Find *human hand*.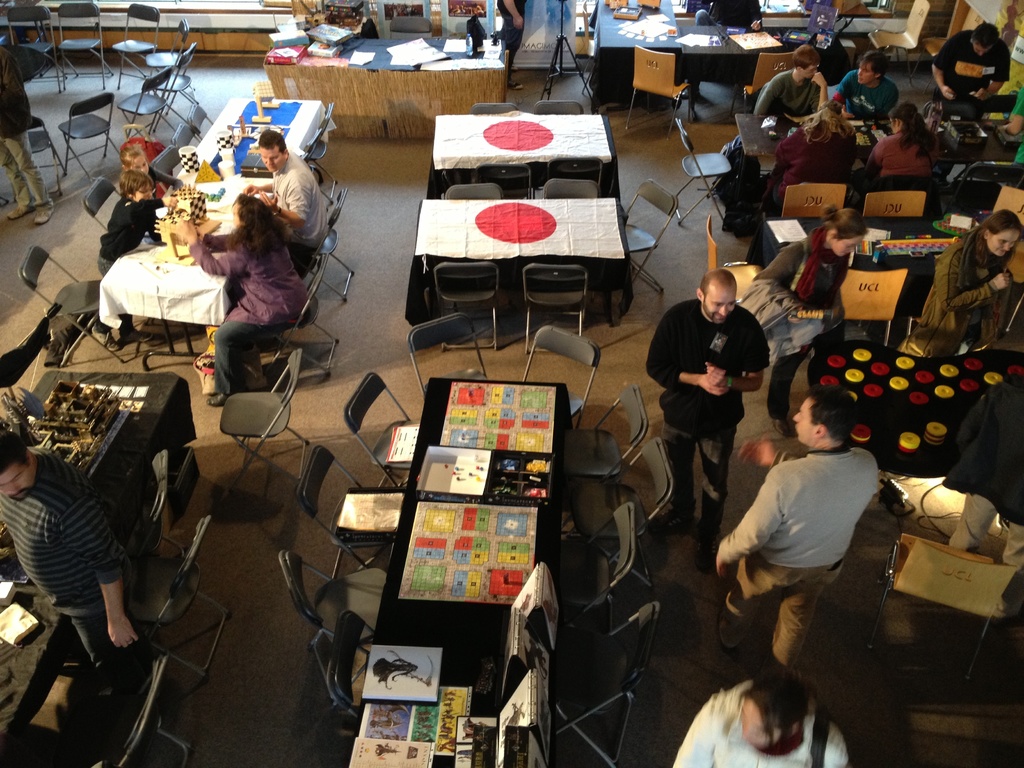
detection(717, 550, 729, 577).
